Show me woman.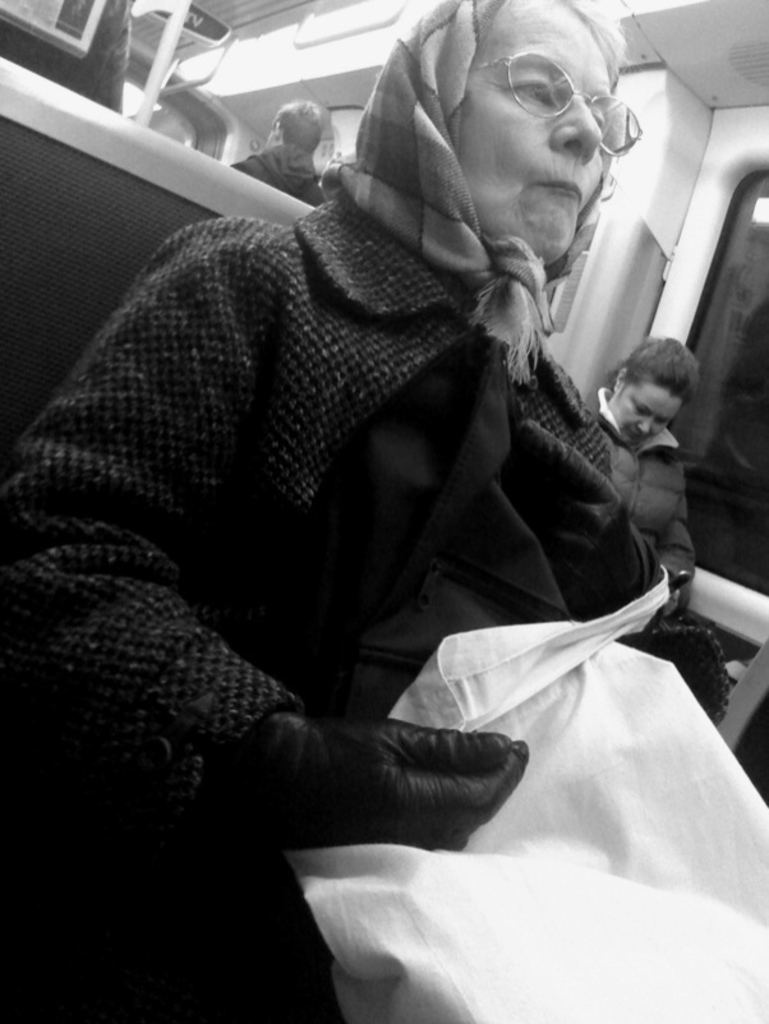
woman is here: [x1=577, y1=326, x2=703, y2=619].
